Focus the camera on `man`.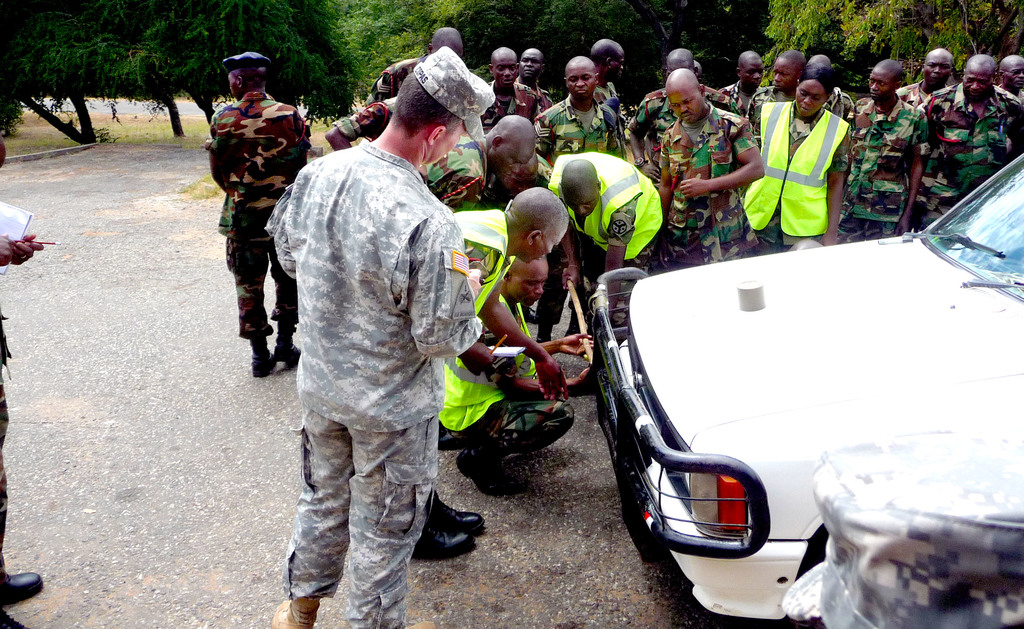
Focus region: {"left": 1000, "top": 55, "right": 1023, "bottom": 105}.
